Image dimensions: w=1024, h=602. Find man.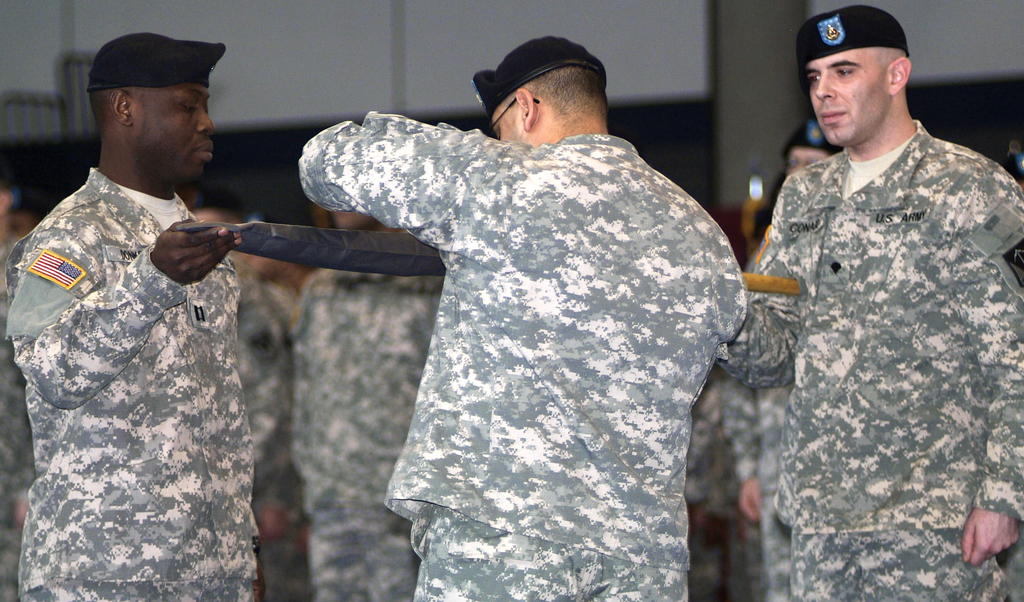
[293,161,455,601].
